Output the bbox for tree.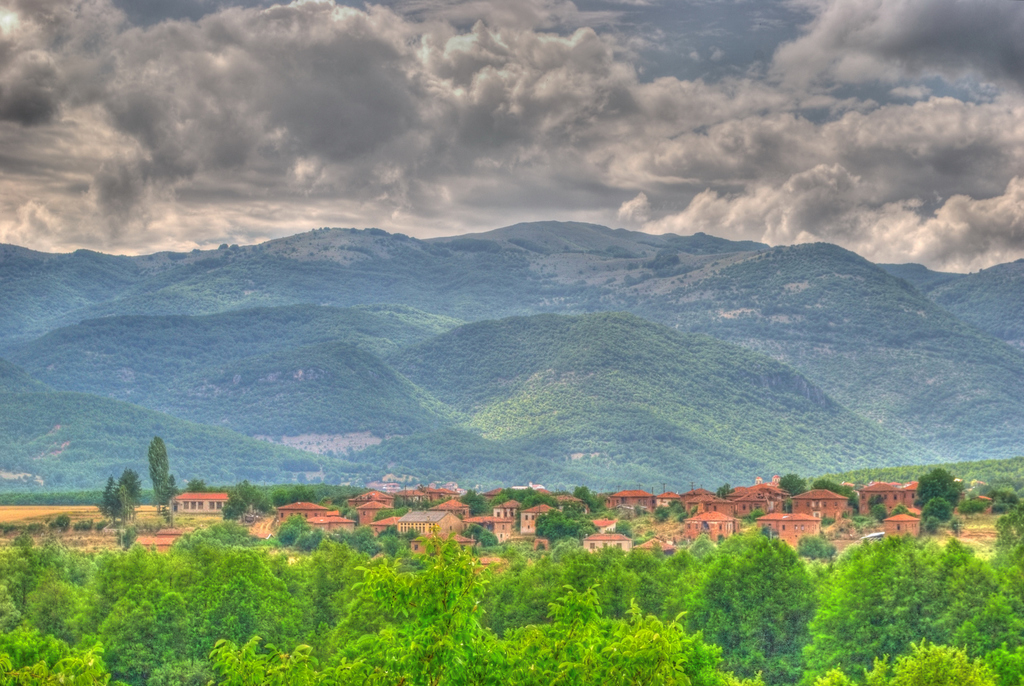
x1=118 y1=466 x2=145 y2=515.
